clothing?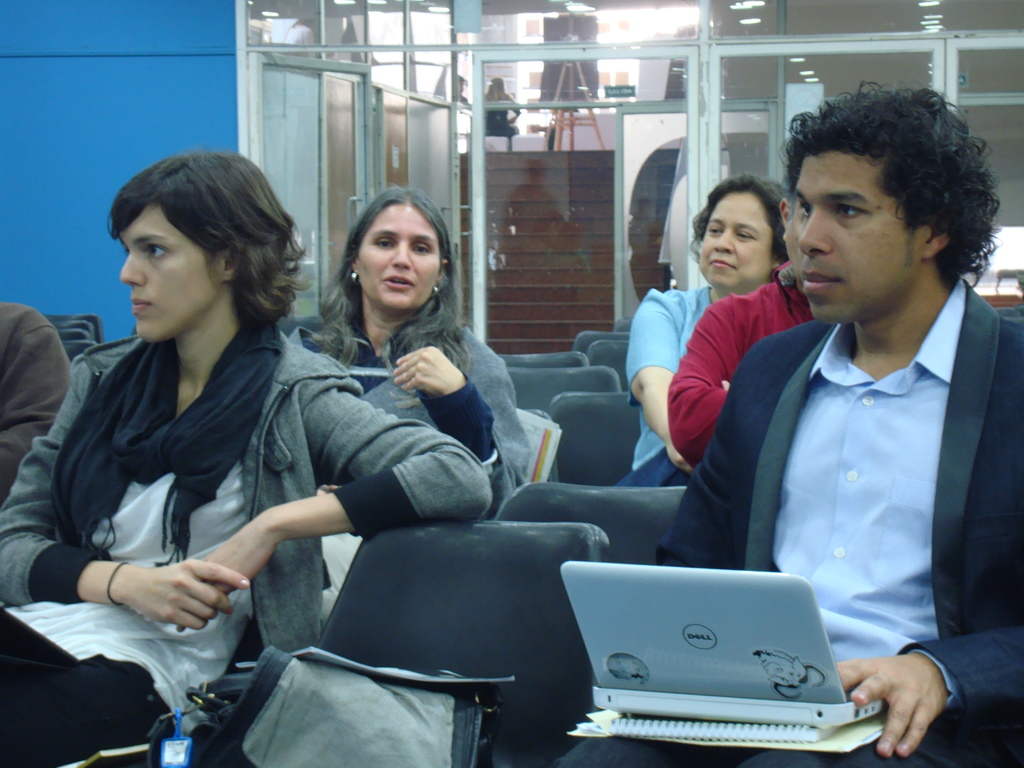
pyautogui.locateOnScreen(619, 174, 1009, 762)
